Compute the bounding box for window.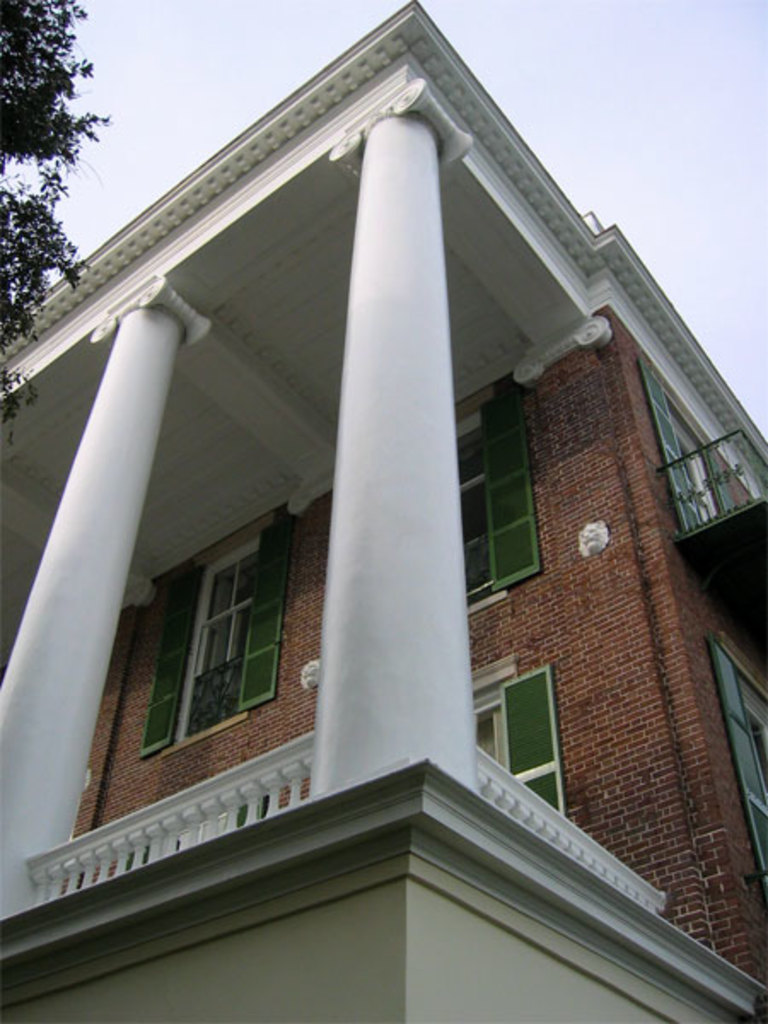
select_region(476, 707, 498, 751).
